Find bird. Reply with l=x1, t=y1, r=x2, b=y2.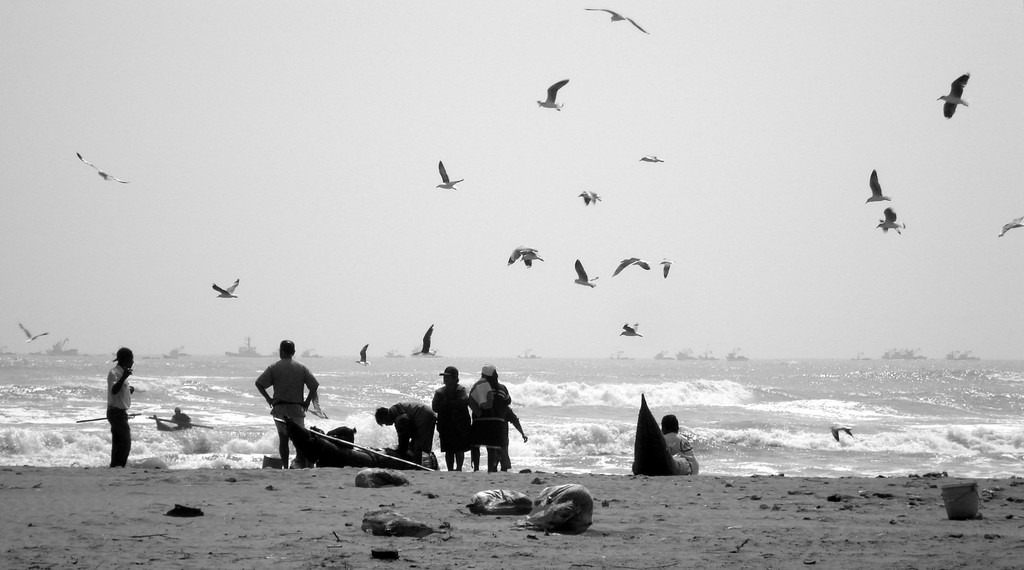
l=506, t=245, r=545, b=268.
